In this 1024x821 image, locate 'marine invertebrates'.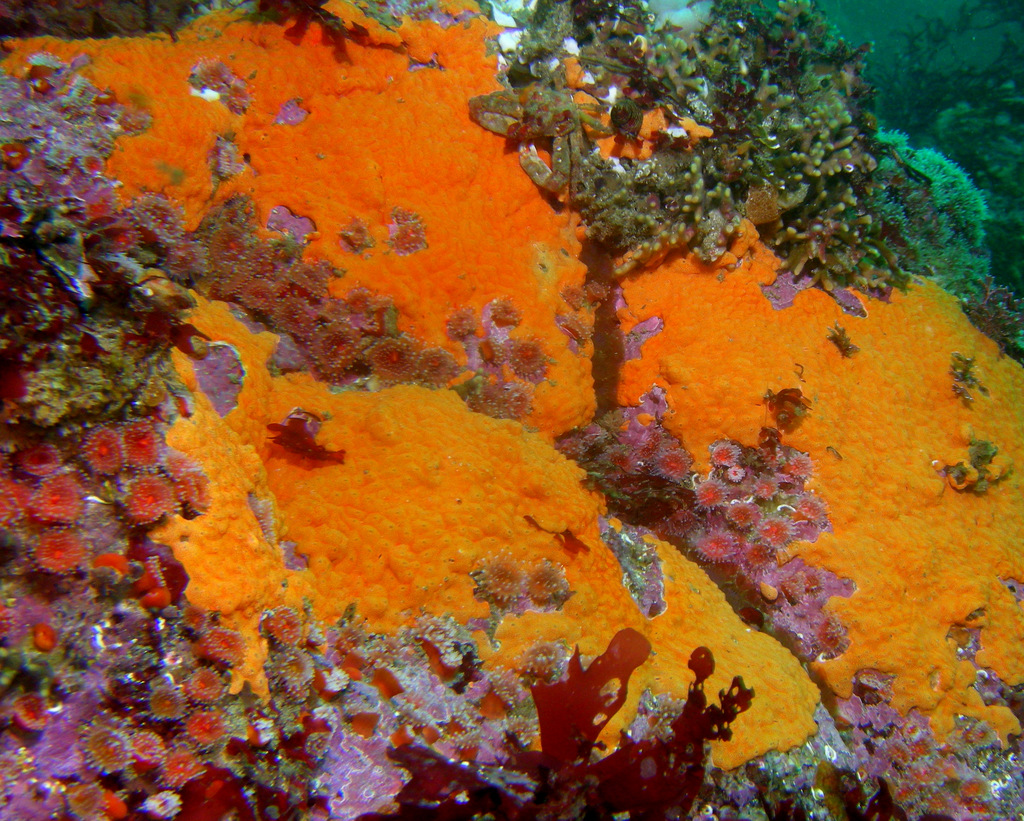
Bounding box: box=[180, 647, 236, 704].
